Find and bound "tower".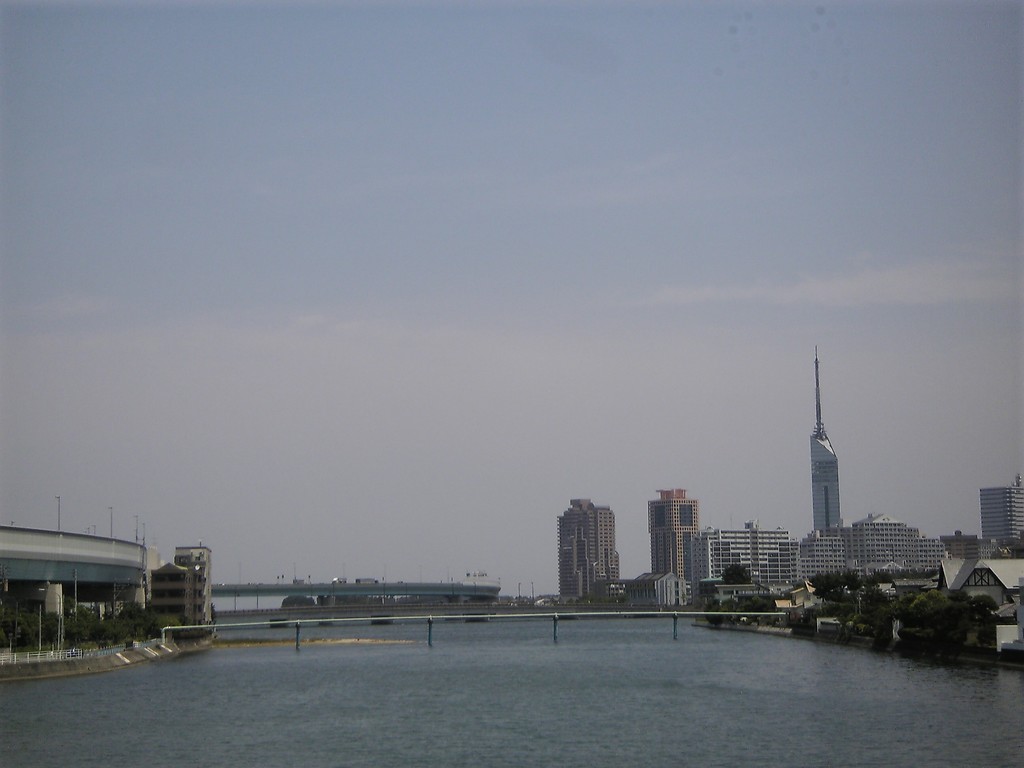
Bound: left=812, top=346, right=844, bottom=529.
